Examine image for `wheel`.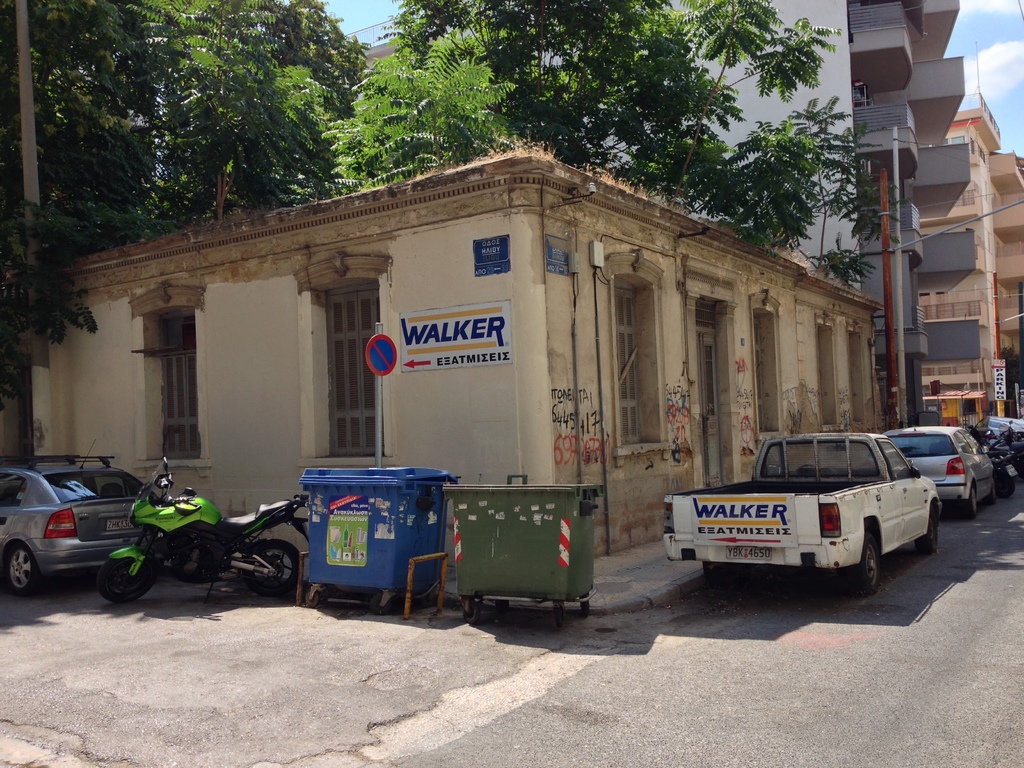
Examination result: locate(6, 547, 40, 597).
